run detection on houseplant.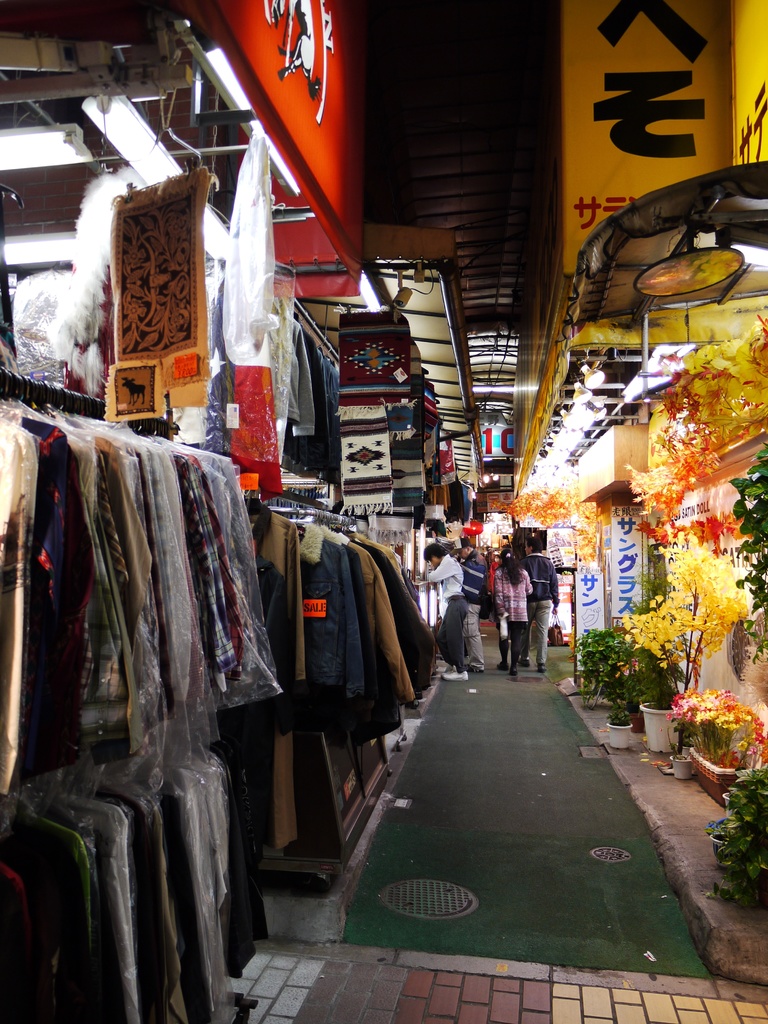
Result: 711, 444, 767, 631.
